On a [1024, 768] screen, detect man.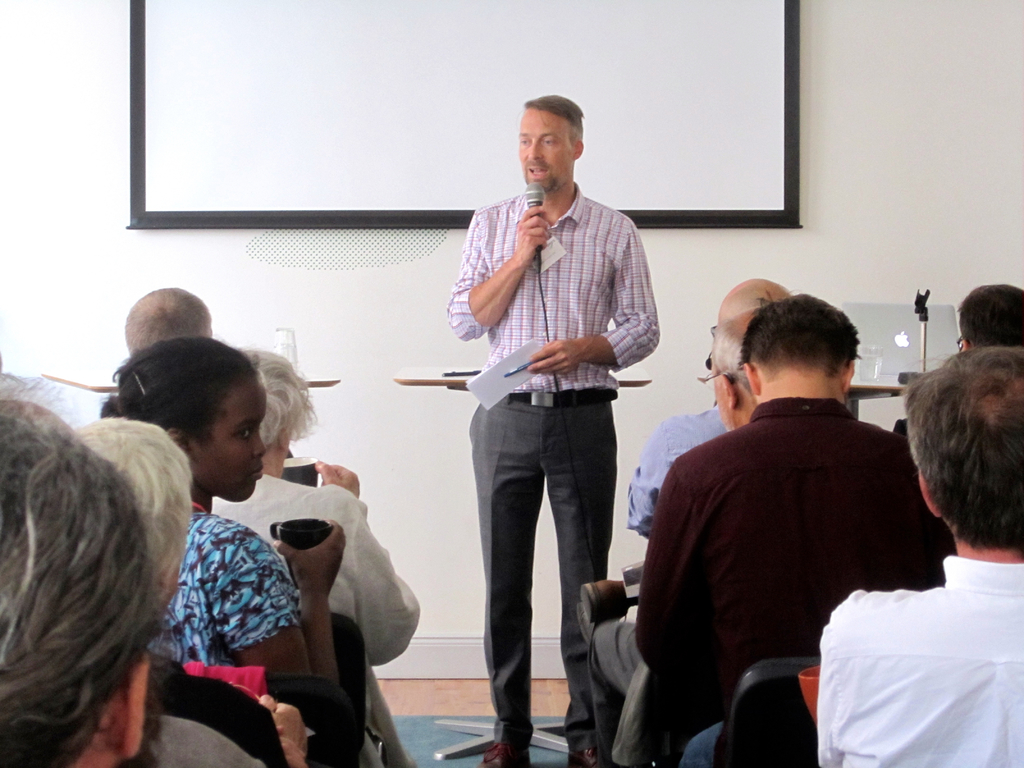
pyautogui.locateOnScreen(625, 276, 787, 536).
